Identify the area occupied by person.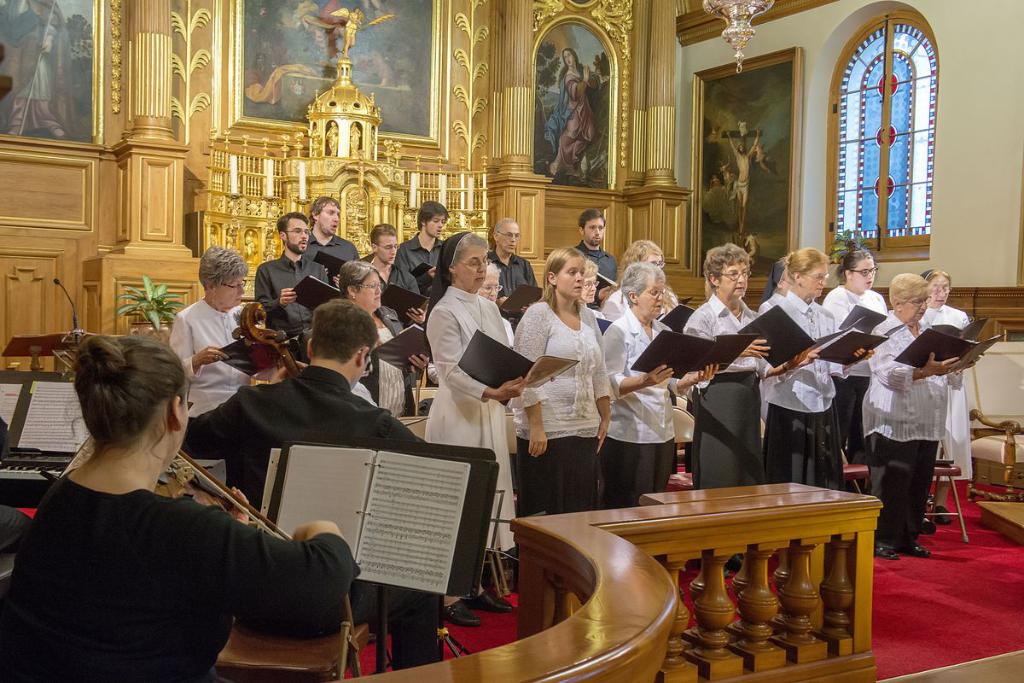
Area: x1=871 y1=285 x2=970 y2=557.
